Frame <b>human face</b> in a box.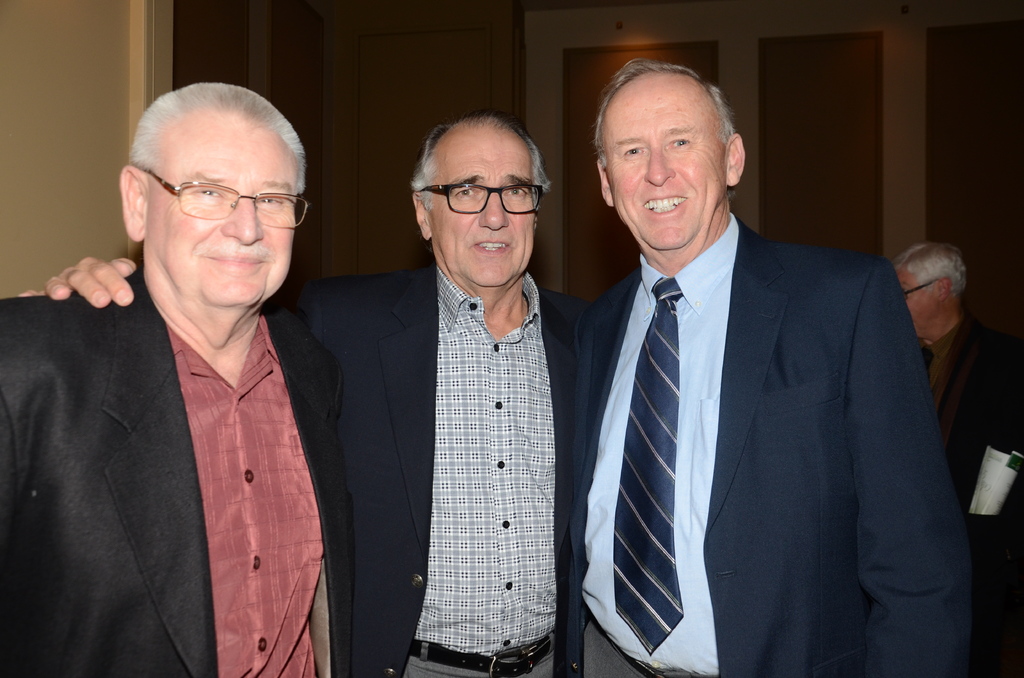
(897,271,934,330).
